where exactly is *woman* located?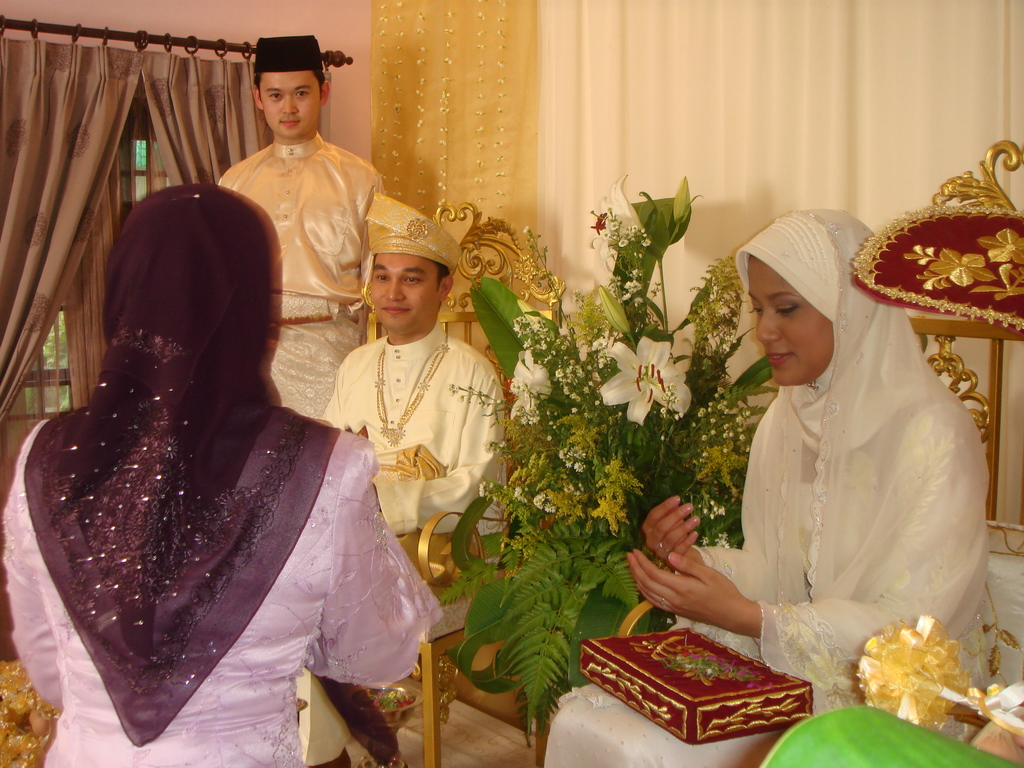
Its bounding box is bbox=[711, 204, 978, 716].
